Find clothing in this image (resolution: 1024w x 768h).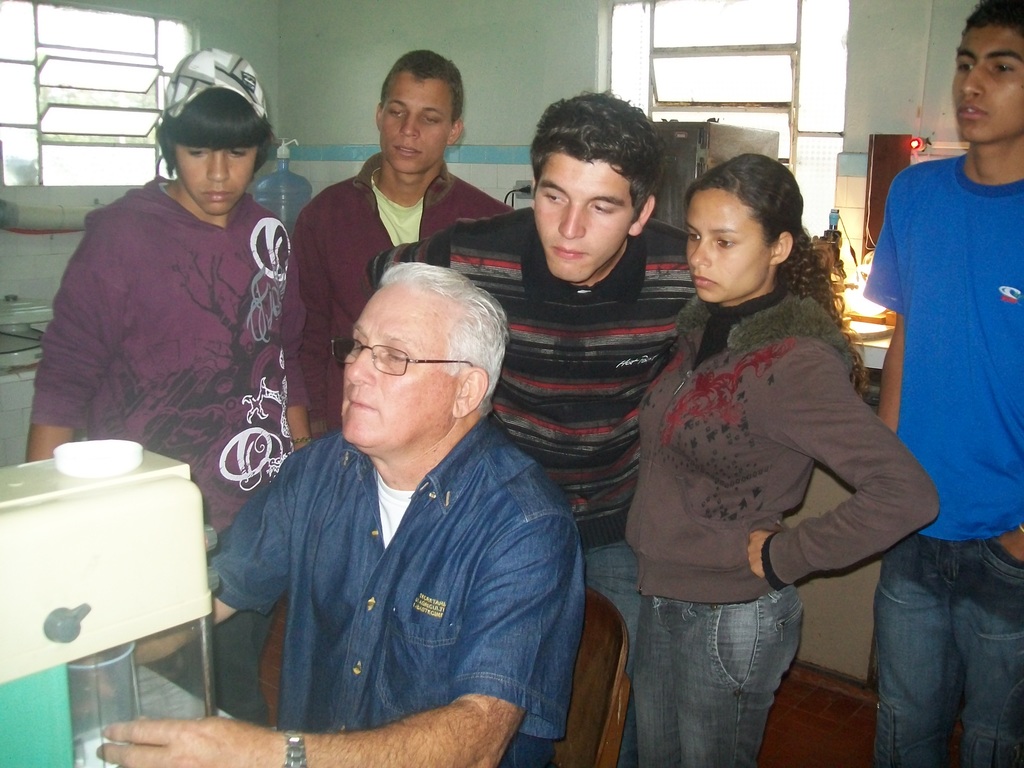
616/298/944/767.
